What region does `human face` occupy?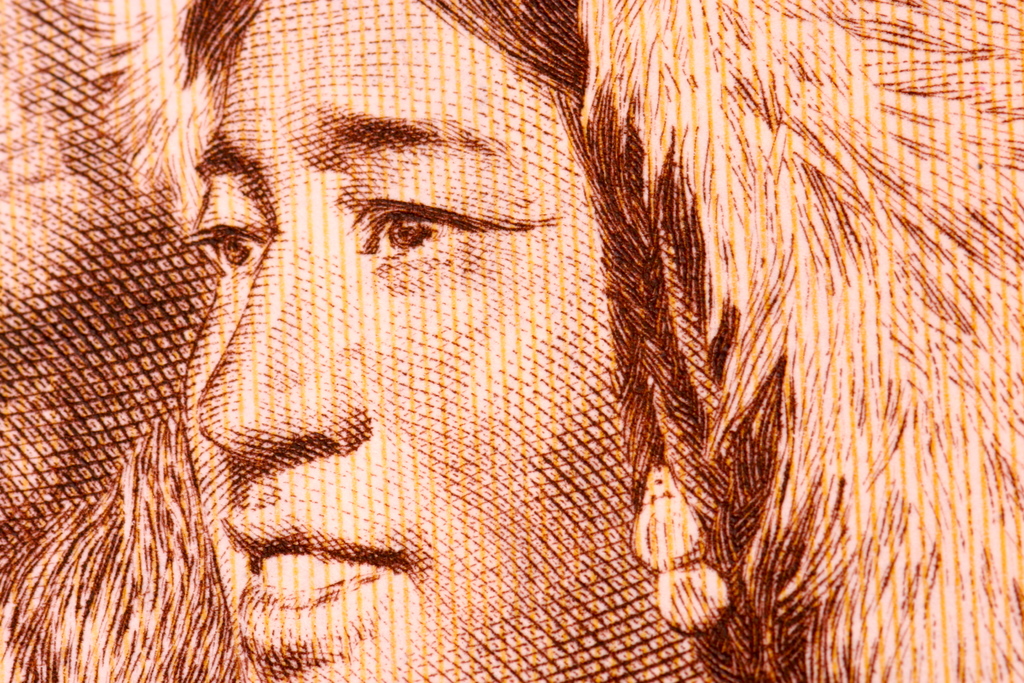
bbox=(174, 0, 639, 682).
